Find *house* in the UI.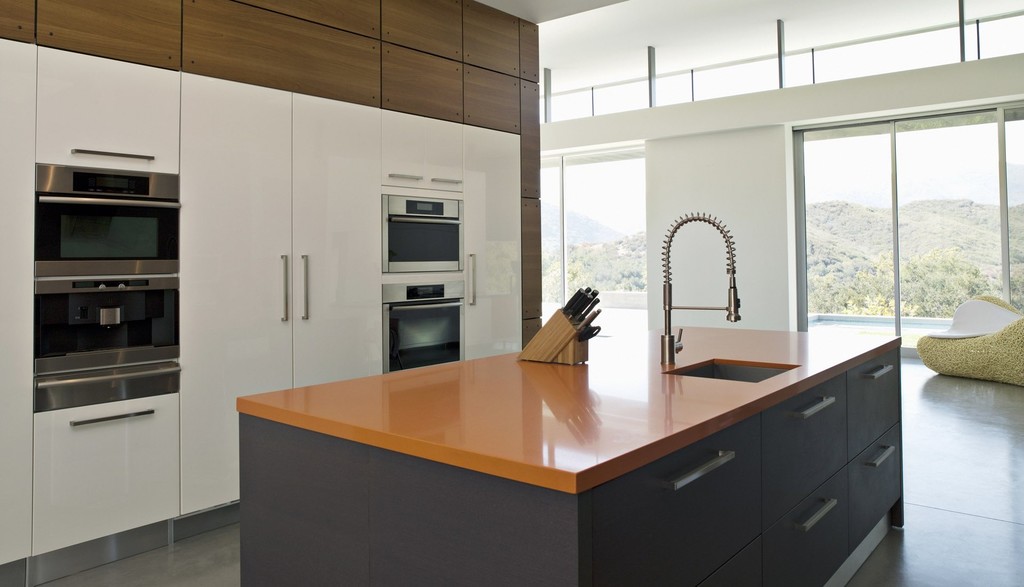
UI element at locate(0, 0, 1023, 586).
